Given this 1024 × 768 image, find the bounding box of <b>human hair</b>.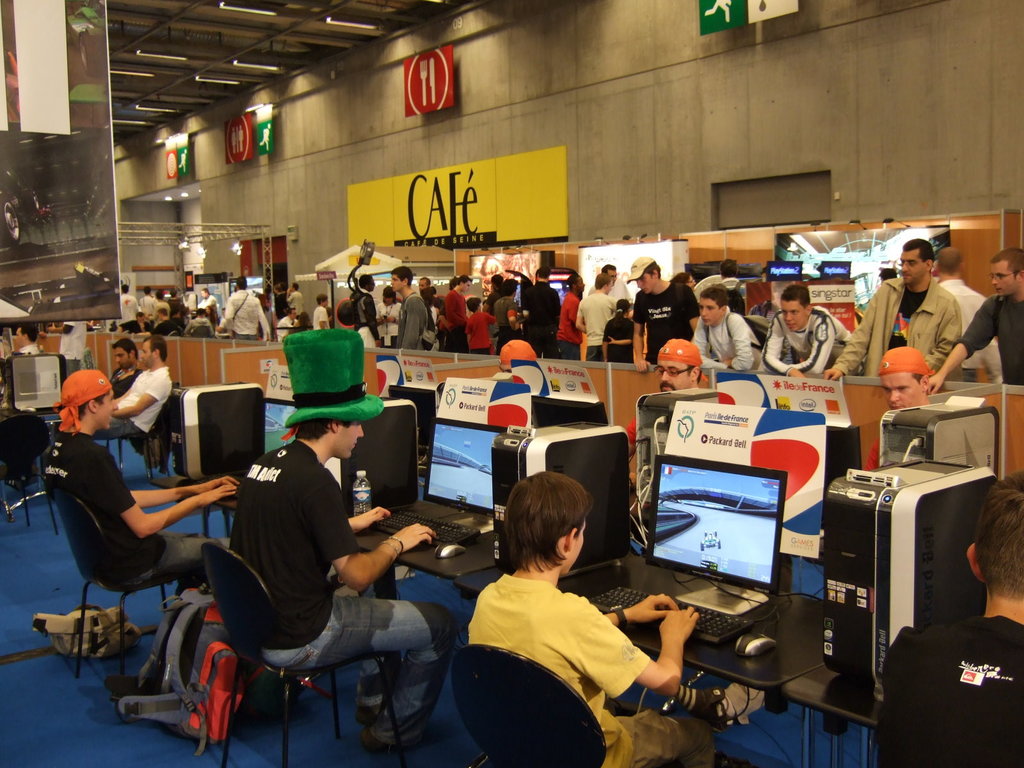
box=[992, 246, 1023, 273].
